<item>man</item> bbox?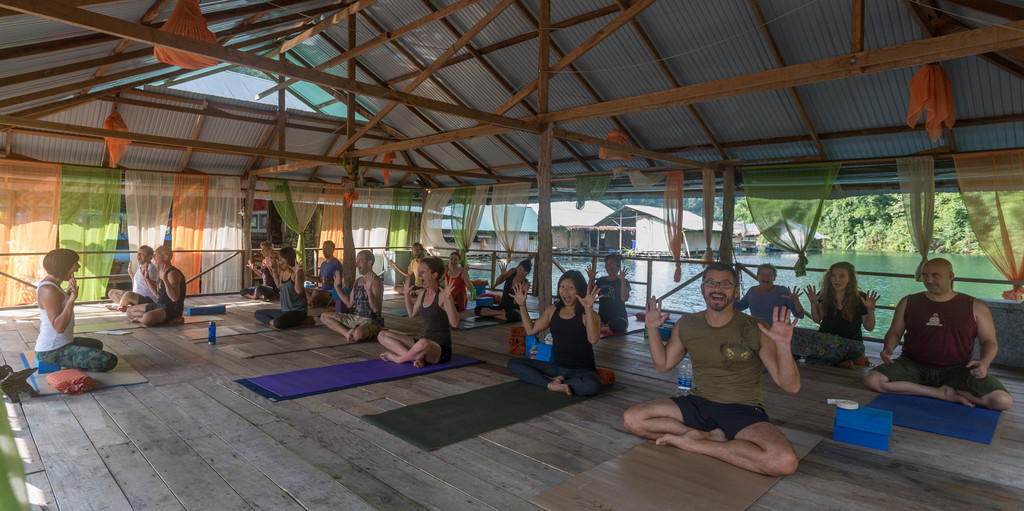
387,245,429,296
